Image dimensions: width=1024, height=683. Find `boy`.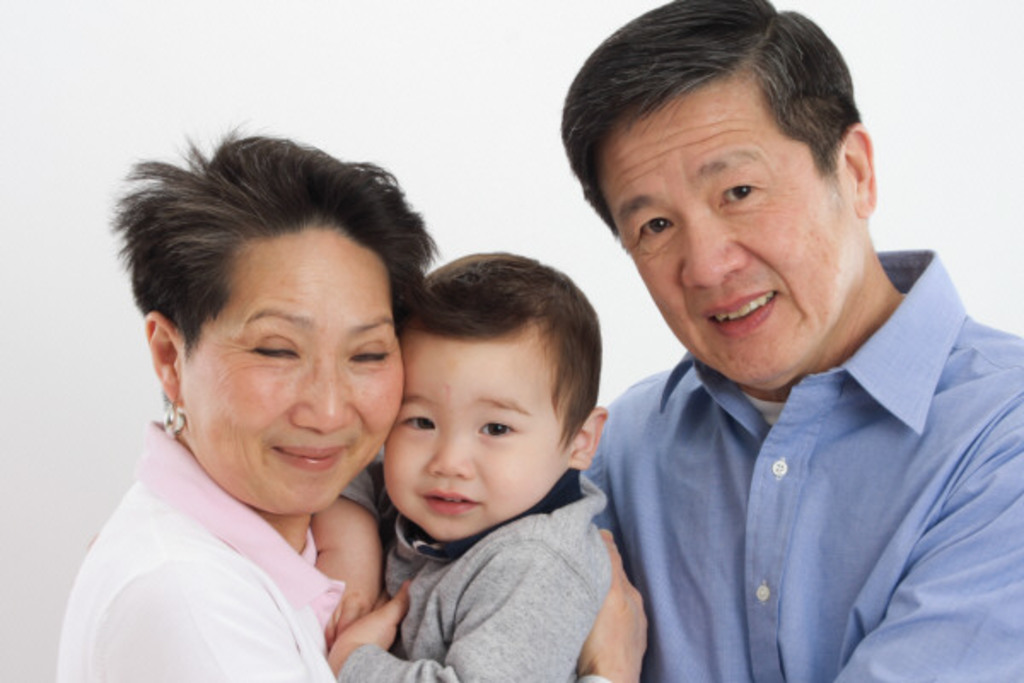
left=335, top=231, right=626, bottom=682.
